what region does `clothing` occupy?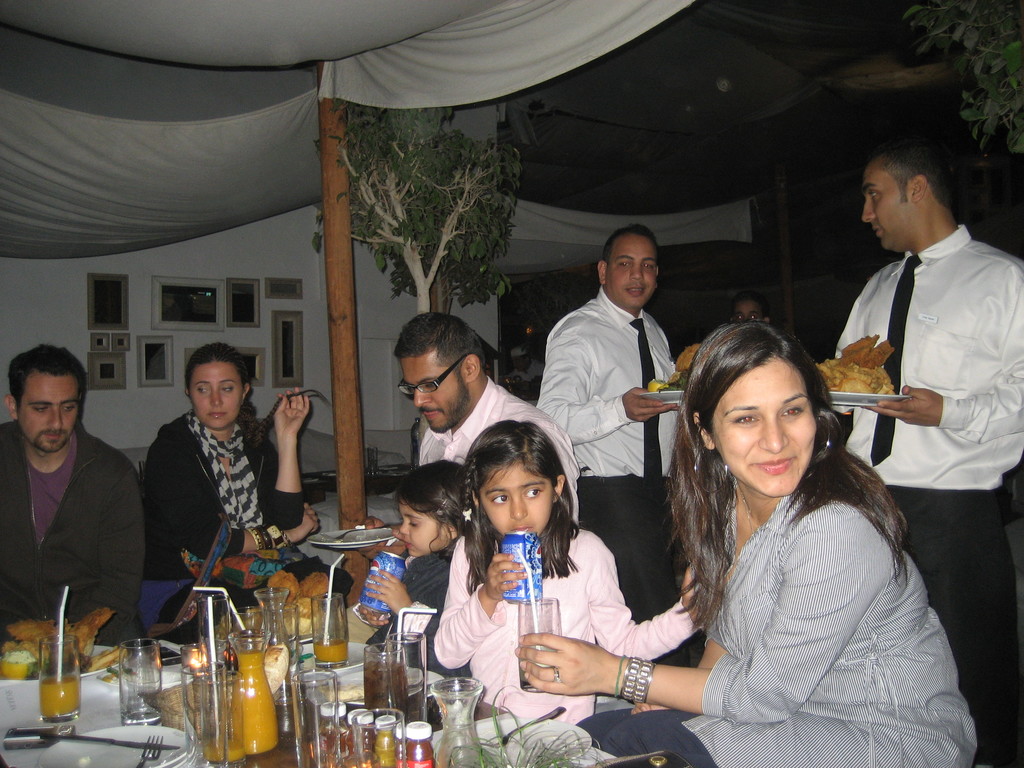
bbox=[433, 525, 716, 733].
